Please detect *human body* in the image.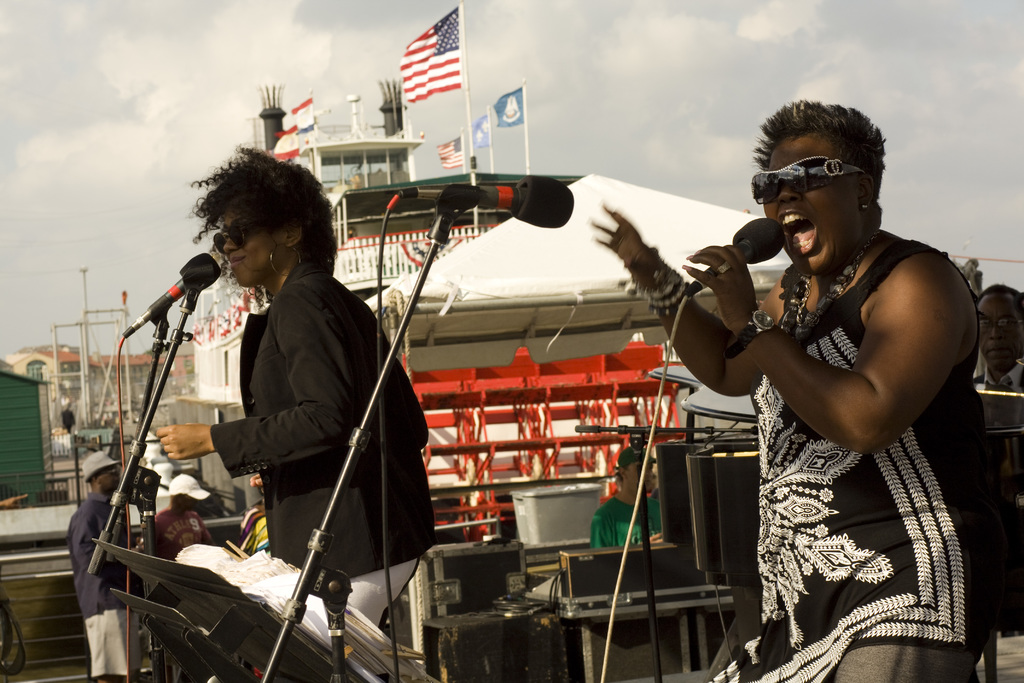
bbox(236, 473, 276, 553).
